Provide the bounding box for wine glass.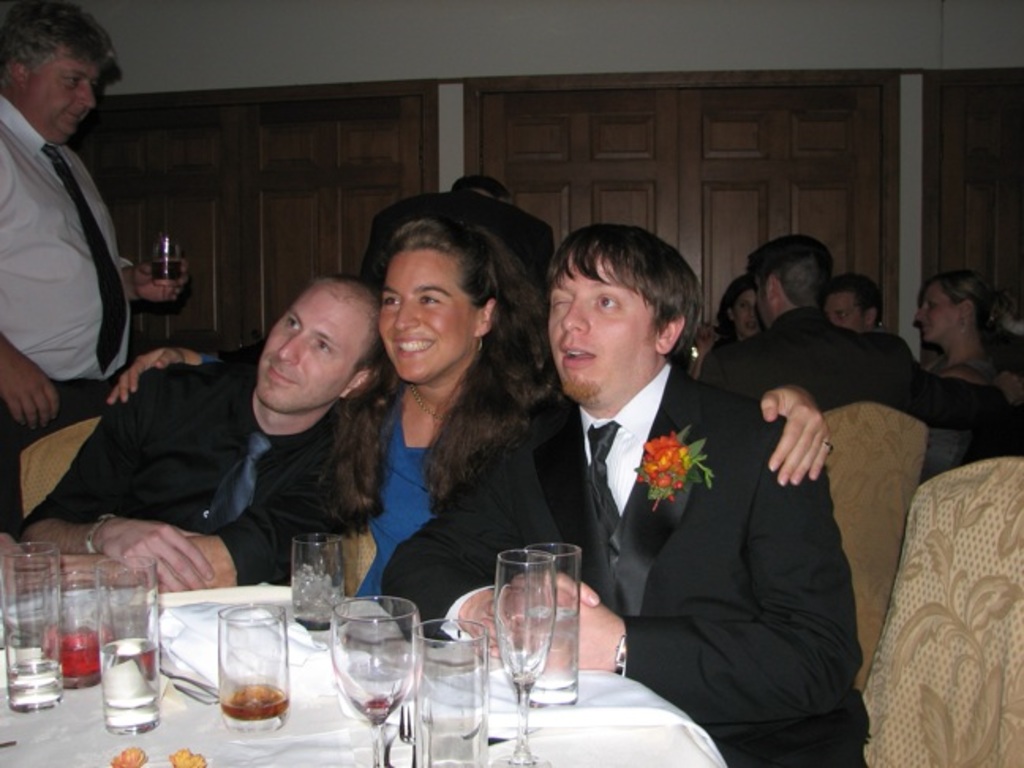
[left=332, top=599, right=411, bottom=765].
